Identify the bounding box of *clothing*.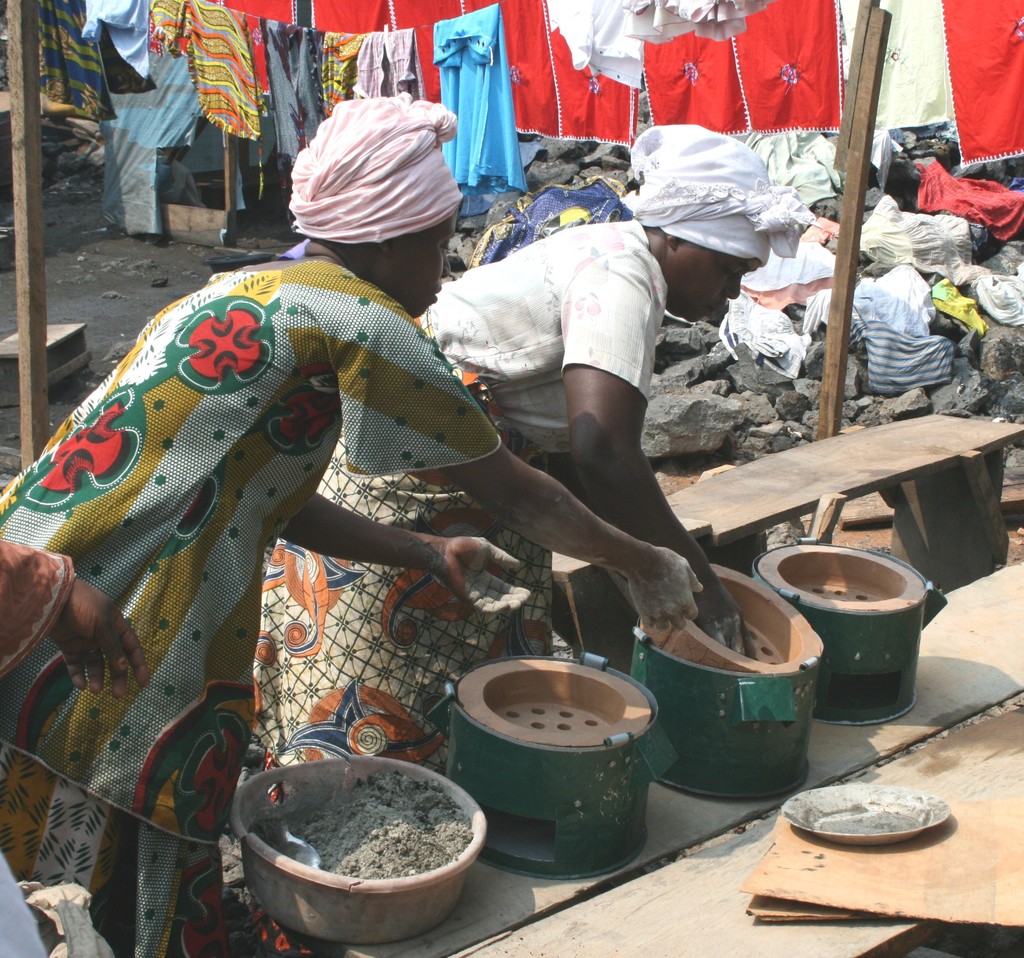
left=246, top=113, right=821, bottom=869.
